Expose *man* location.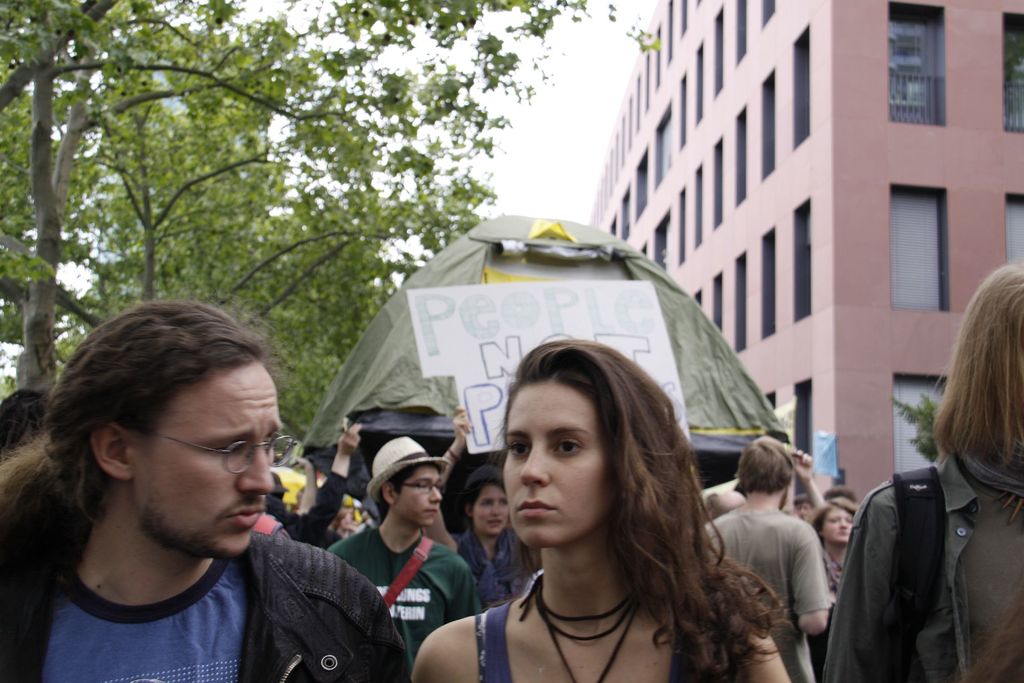
Exposed at <bbox>319, 434, 481, 679</bbox>.
